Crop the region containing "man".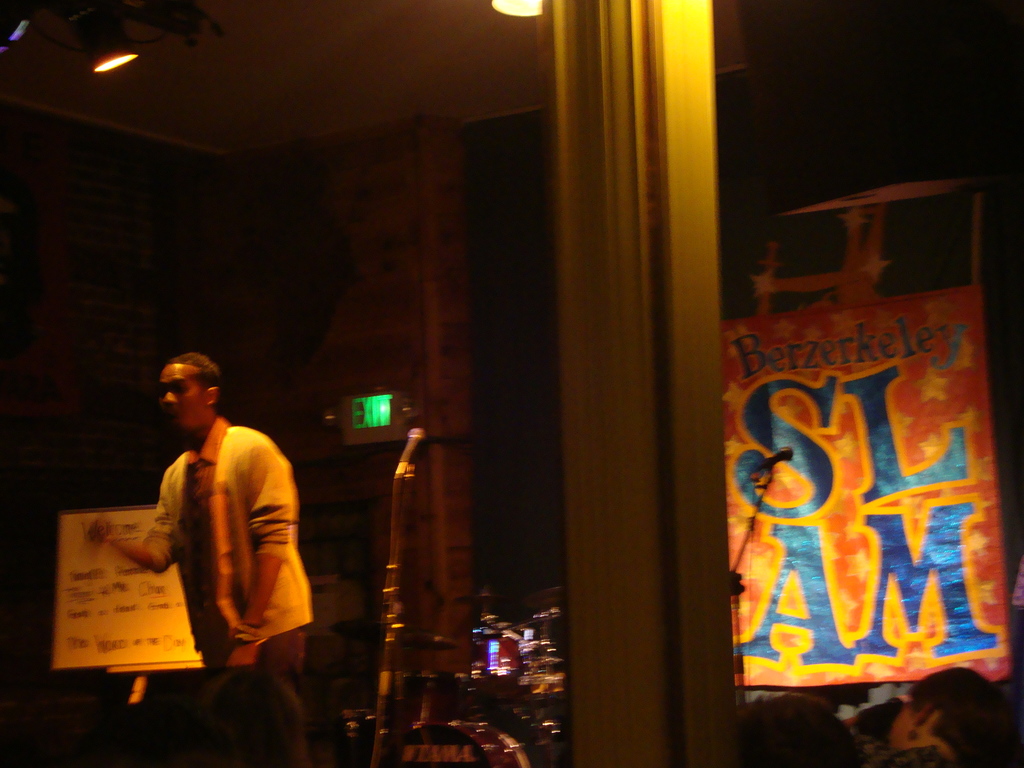
Crop region: detection(118, 345, 315, 711).
